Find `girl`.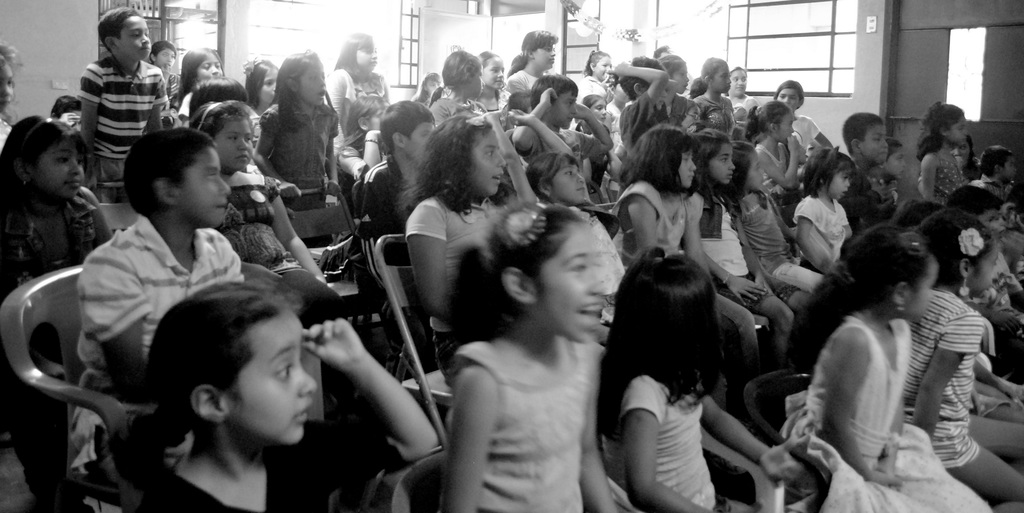
[950,127,972,170].
